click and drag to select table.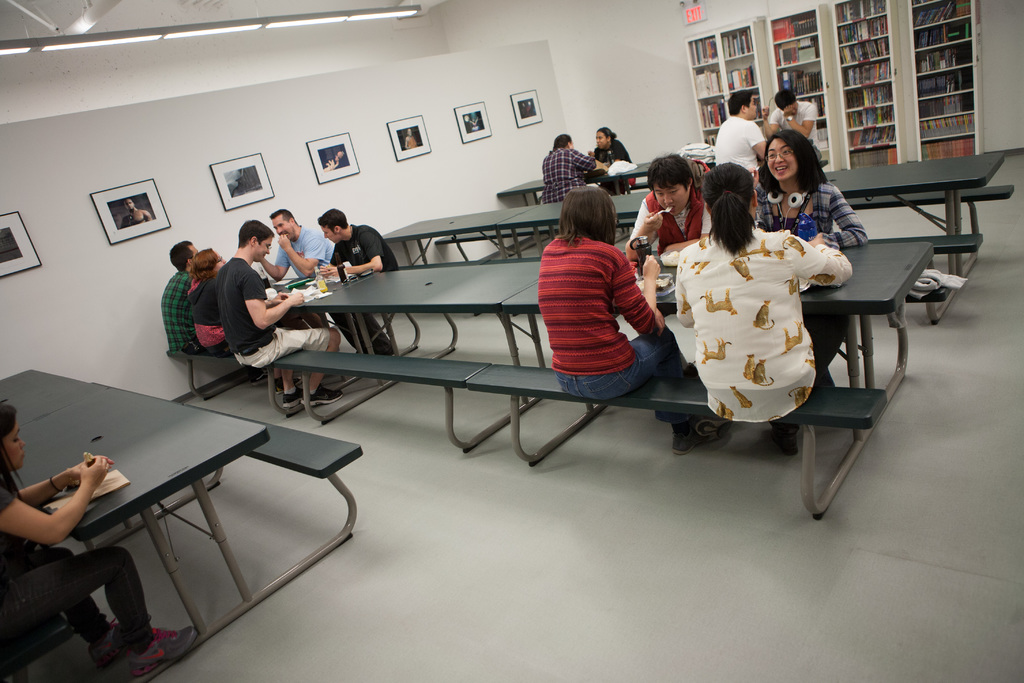
Selection: bbox=[294, 244, 938, 514].
